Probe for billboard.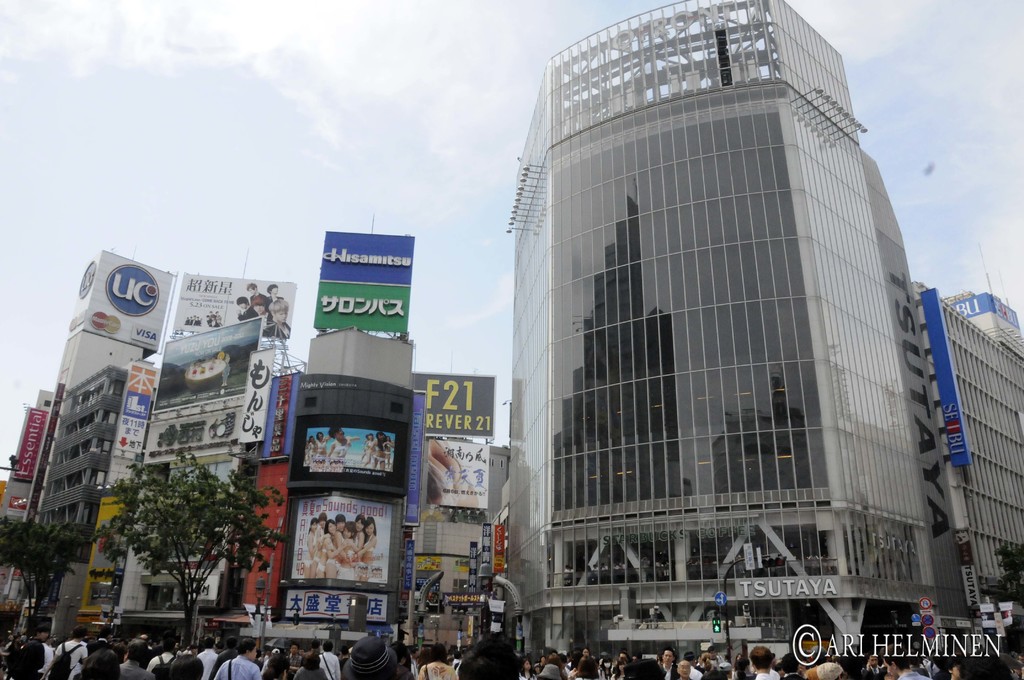
Probe result: (303,231,427,376).
